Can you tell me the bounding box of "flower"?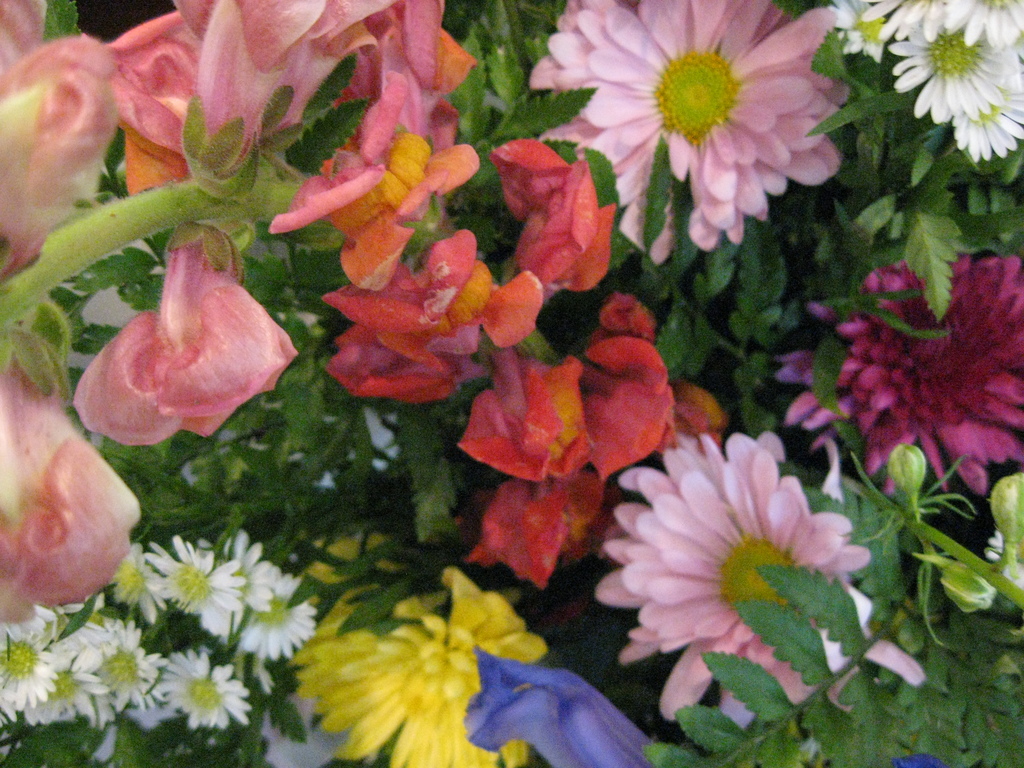
bbox=(775, 243, 1023, 509).
